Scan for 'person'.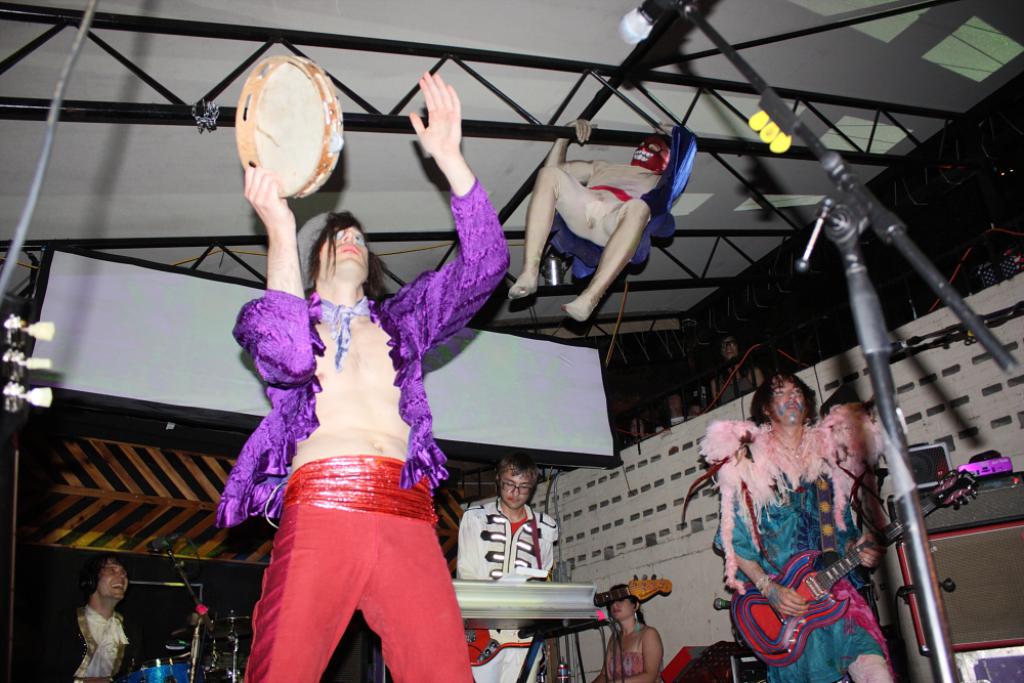
Scan result: BBox(591, 583, 665, 682).
